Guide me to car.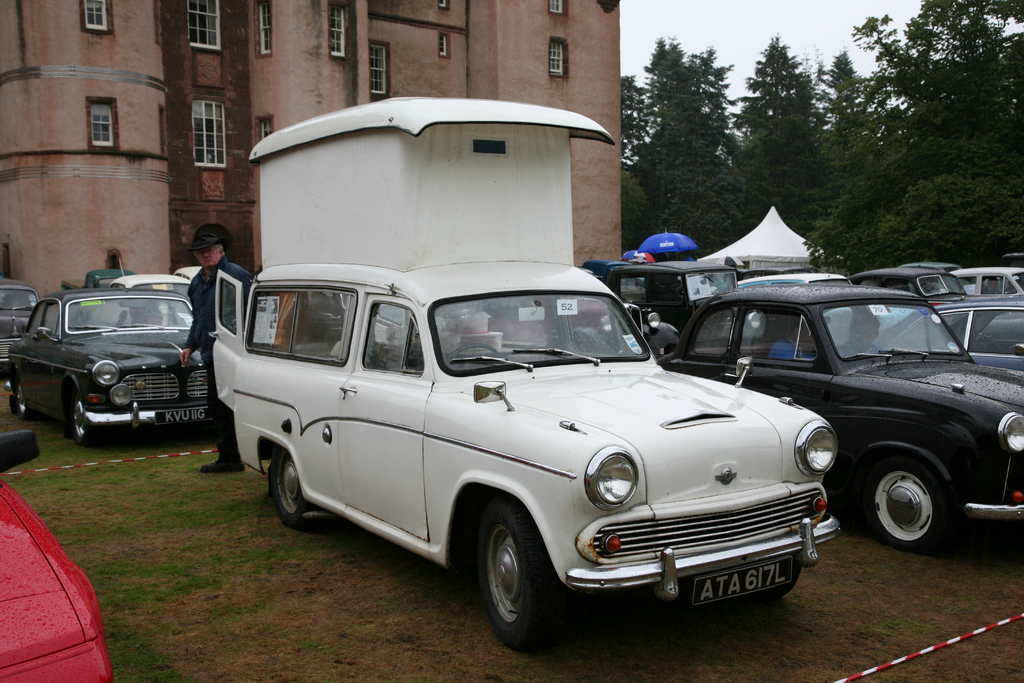
Guidance: rect(955, 267, 1023, 293).
